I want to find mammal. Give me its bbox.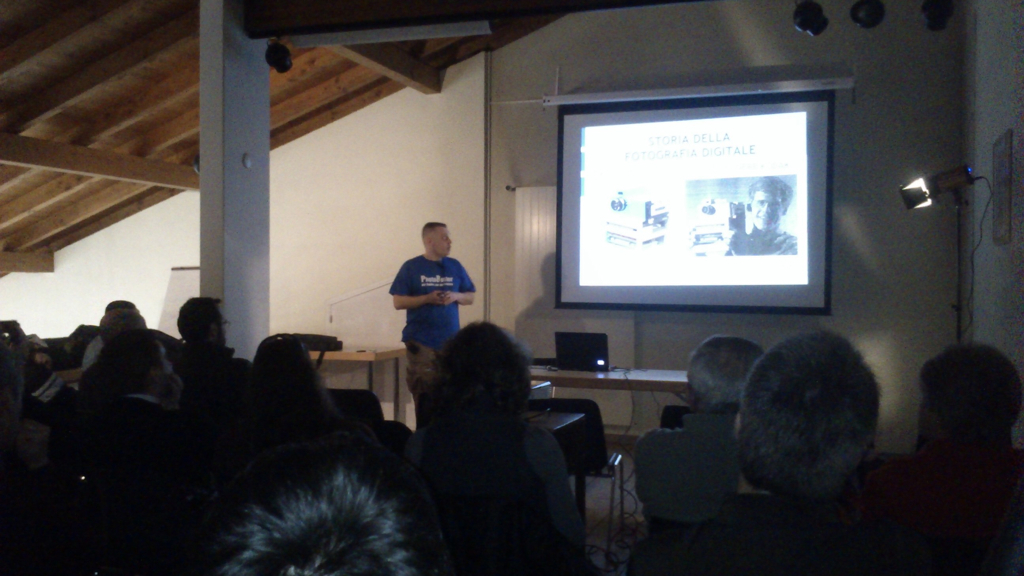
{"x1": 0, "y1": 314, "x2": 49, "y2": 444}.
